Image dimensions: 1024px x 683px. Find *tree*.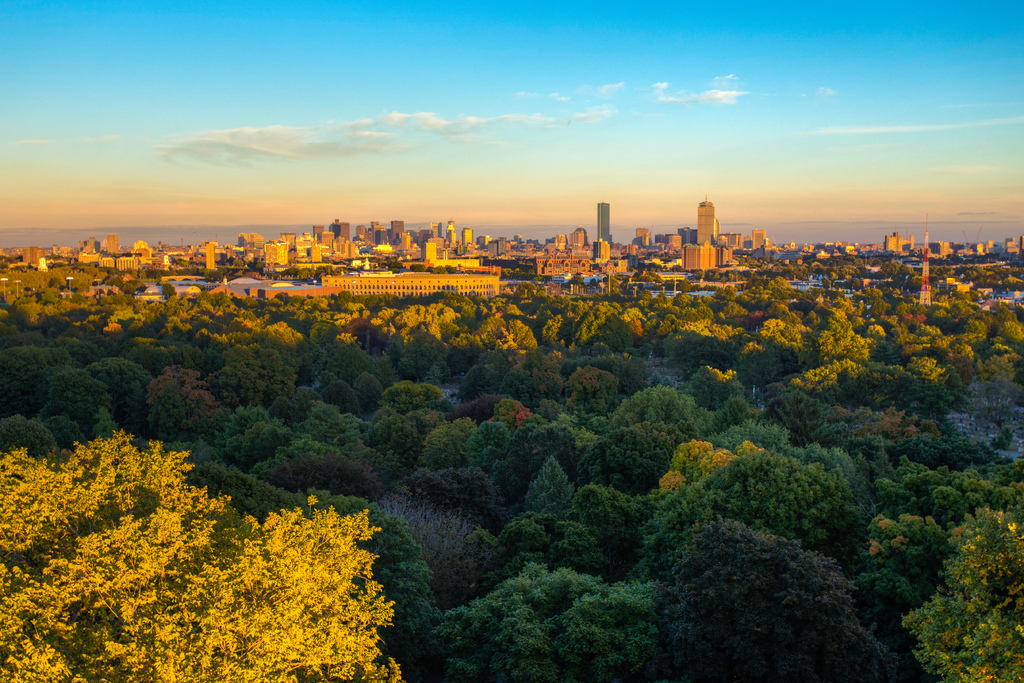
locate(634, 511, 906, 682).
